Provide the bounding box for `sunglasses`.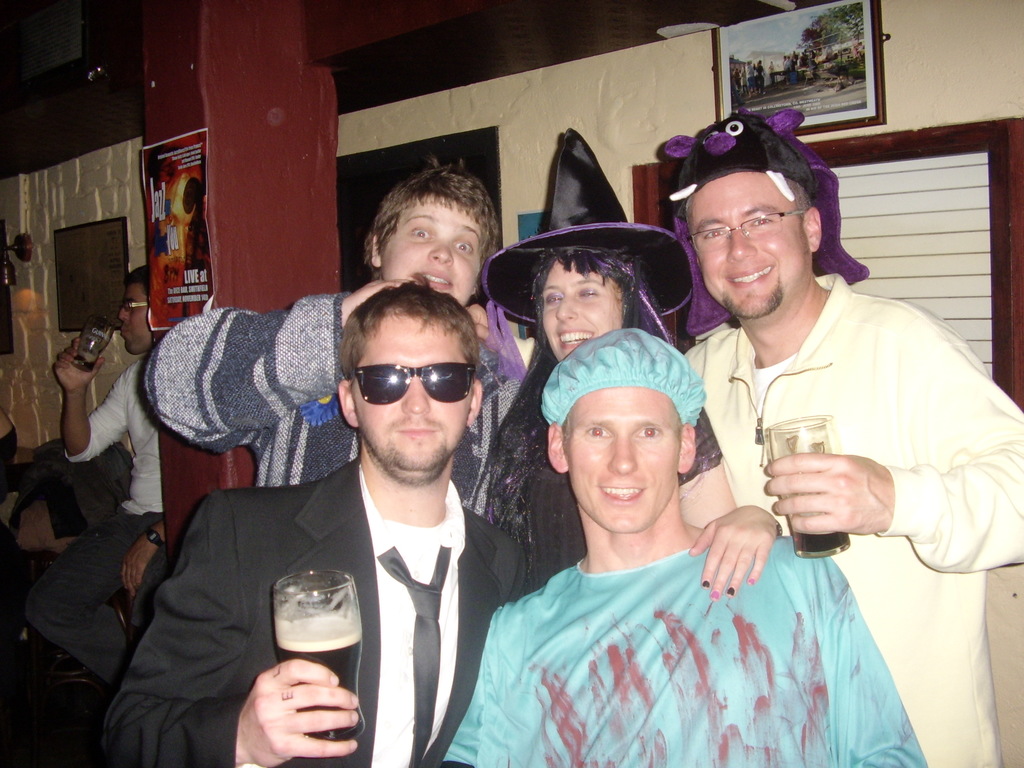
[349,357,477,410].
